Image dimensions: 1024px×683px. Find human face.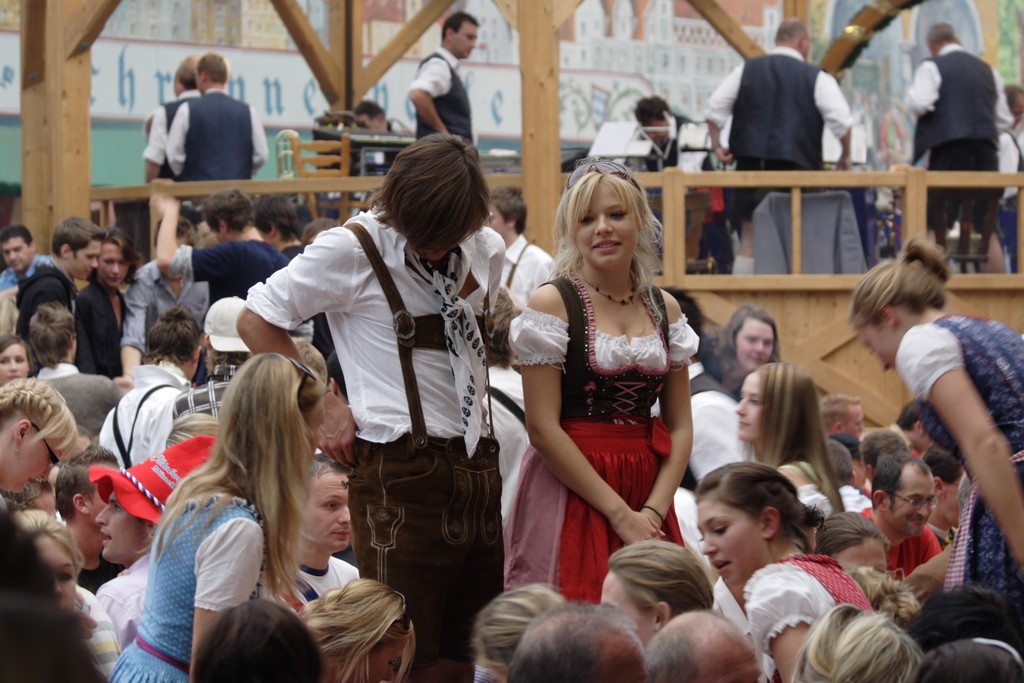
734,369,766,439.
